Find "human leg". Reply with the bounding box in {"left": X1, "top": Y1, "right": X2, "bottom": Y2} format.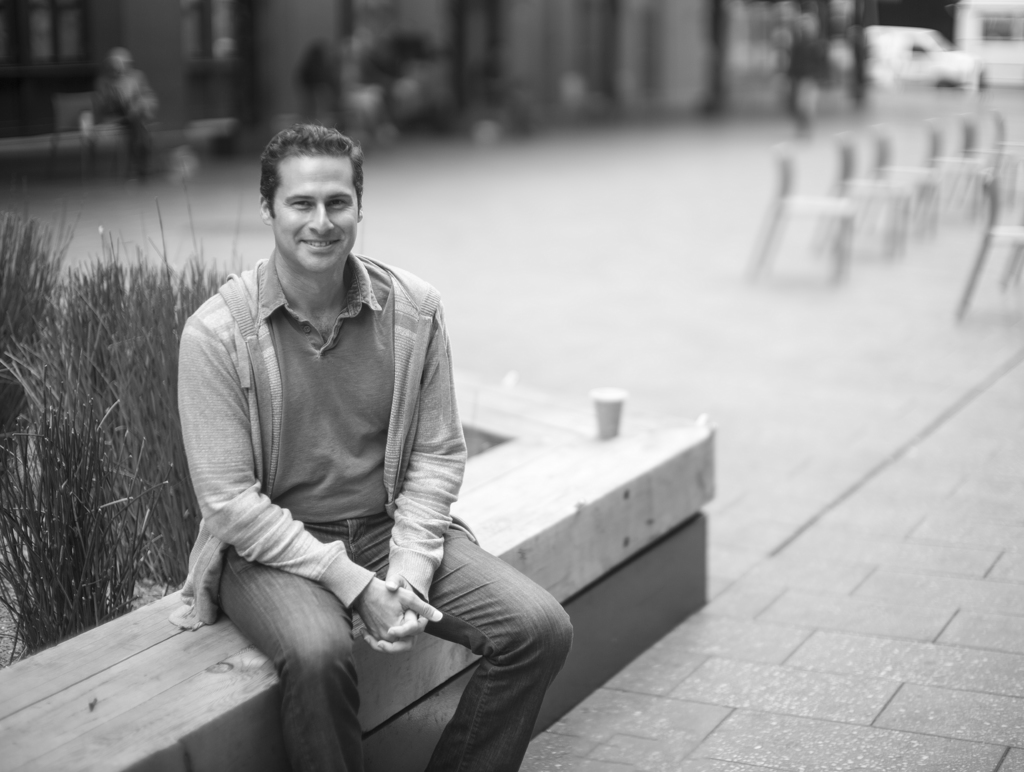
{"left": 344, "top": 505, "right": 580, "bottom": 771}.
